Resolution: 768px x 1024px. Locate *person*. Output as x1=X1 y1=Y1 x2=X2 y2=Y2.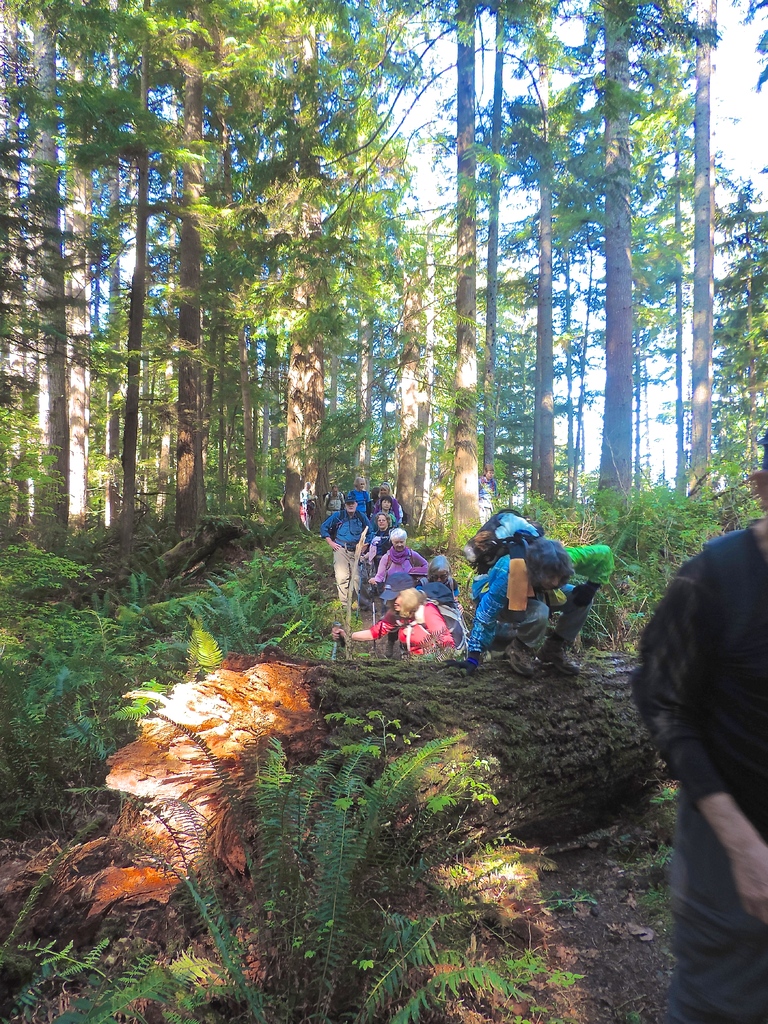
x1=360 y1=511 x2=391 y2=612.
